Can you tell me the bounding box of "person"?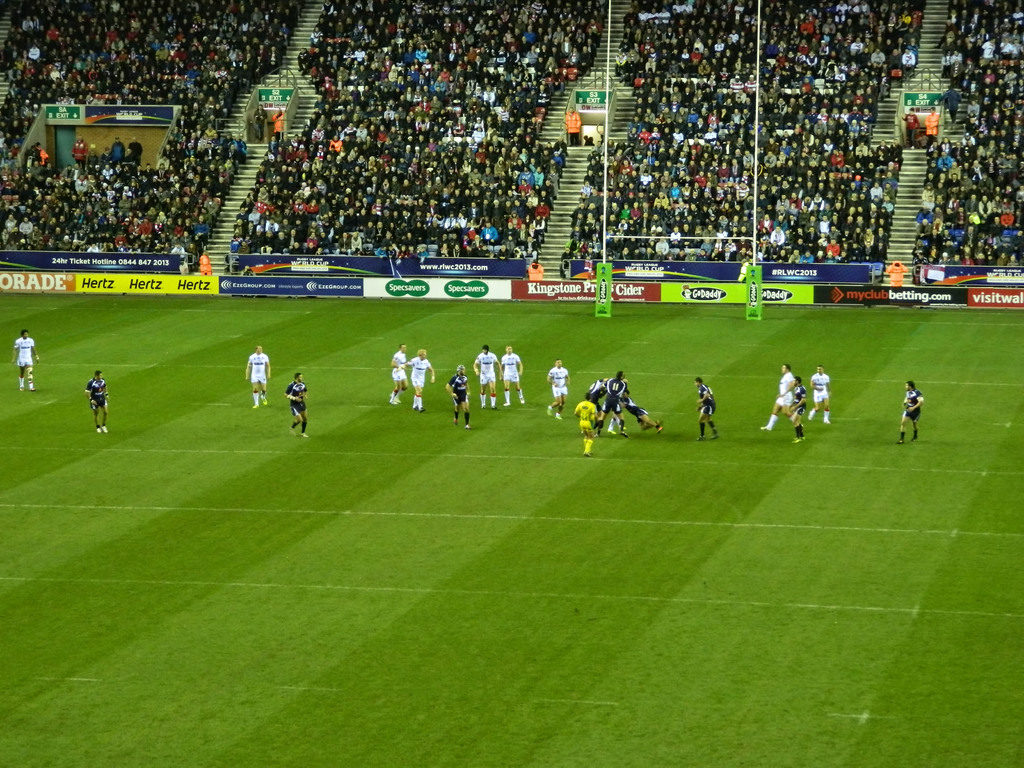
10:327:40:396.
